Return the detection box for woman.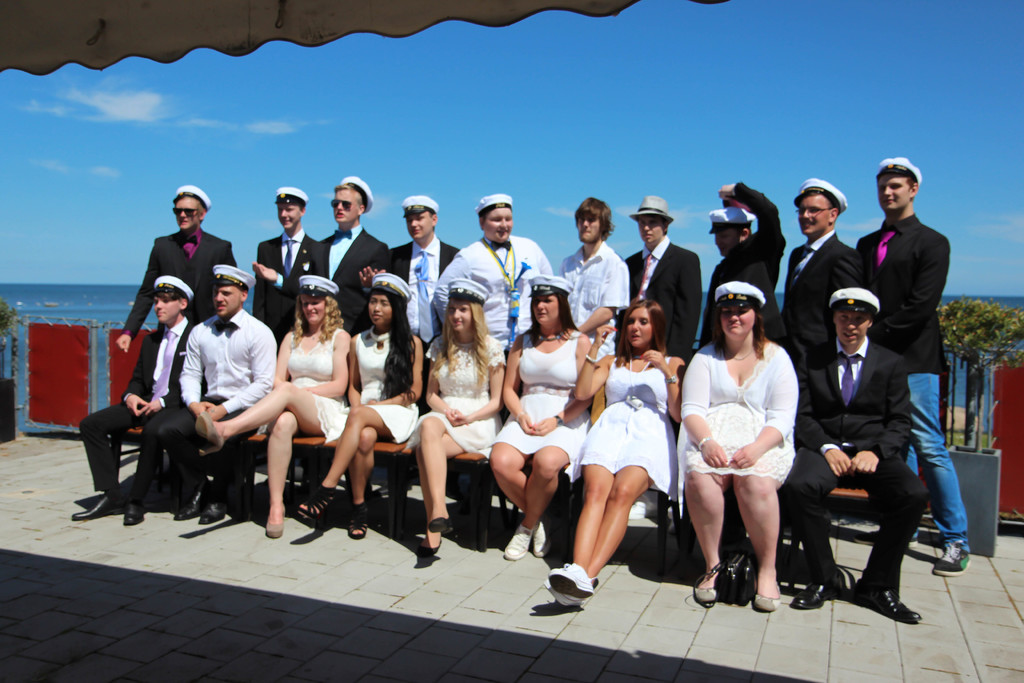
(left=565, top=298, right=687, bottom=604).
